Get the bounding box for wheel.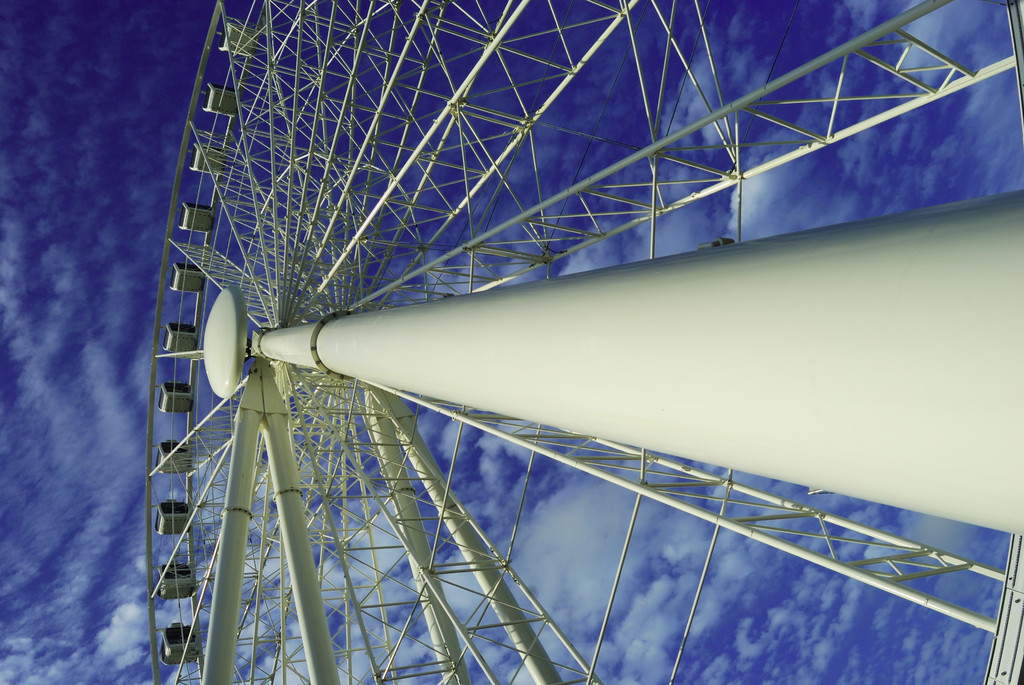
box=[147, 0, 1023, 684].
